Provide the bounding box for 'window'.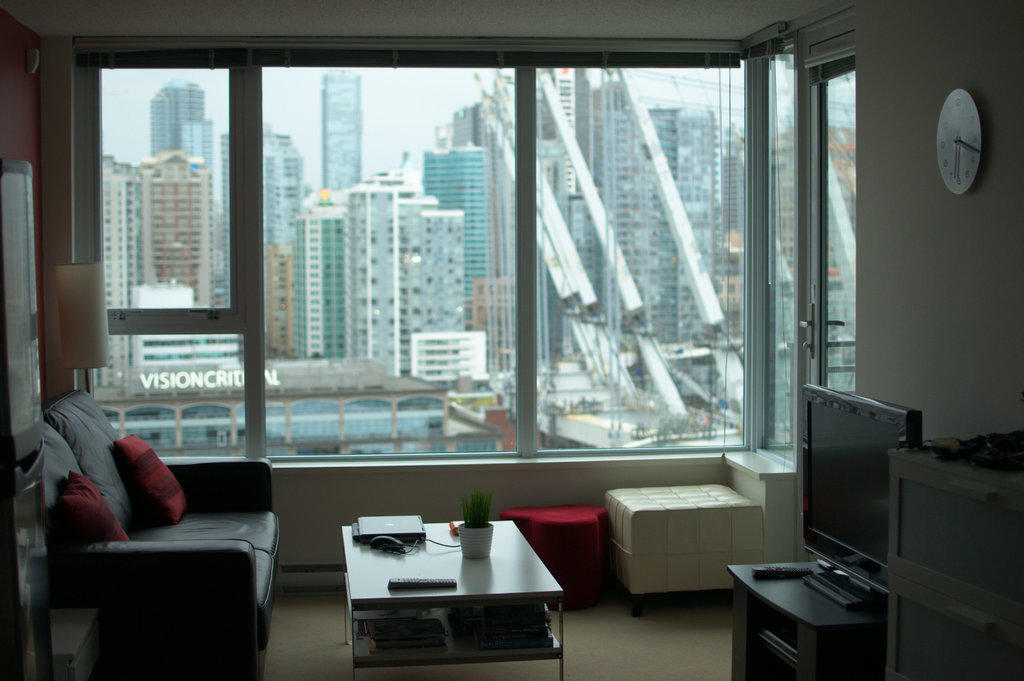
l=260, t=66, r=522, b=461.
